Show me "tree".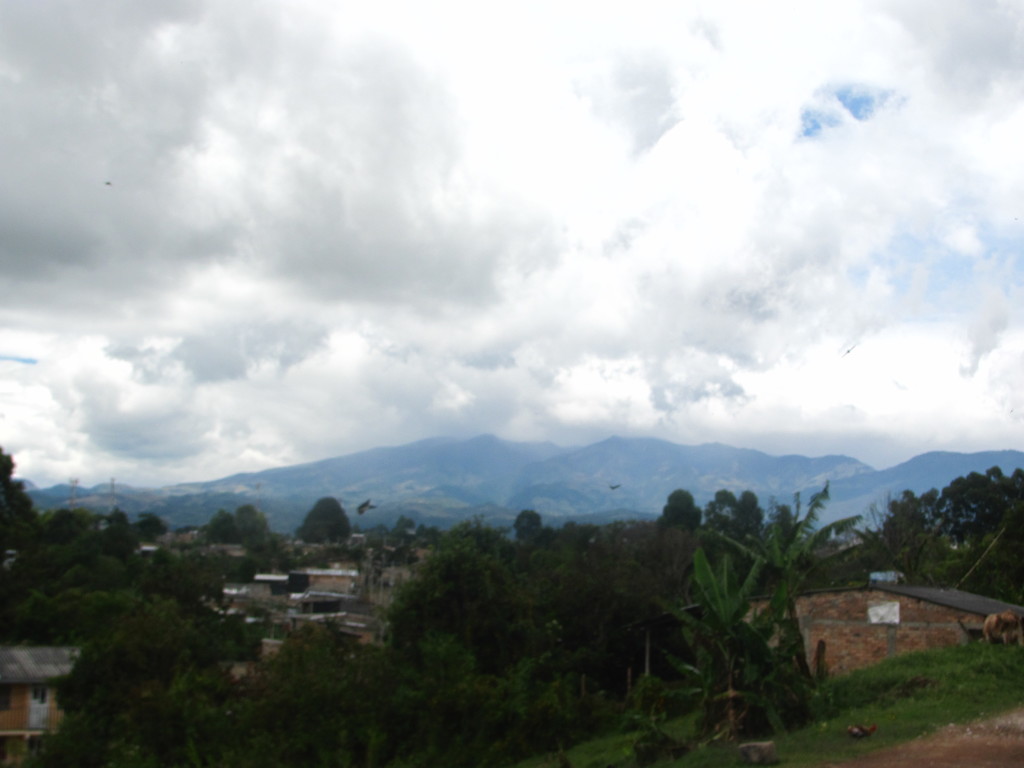
"tree" is here: 125 507 168 544.
